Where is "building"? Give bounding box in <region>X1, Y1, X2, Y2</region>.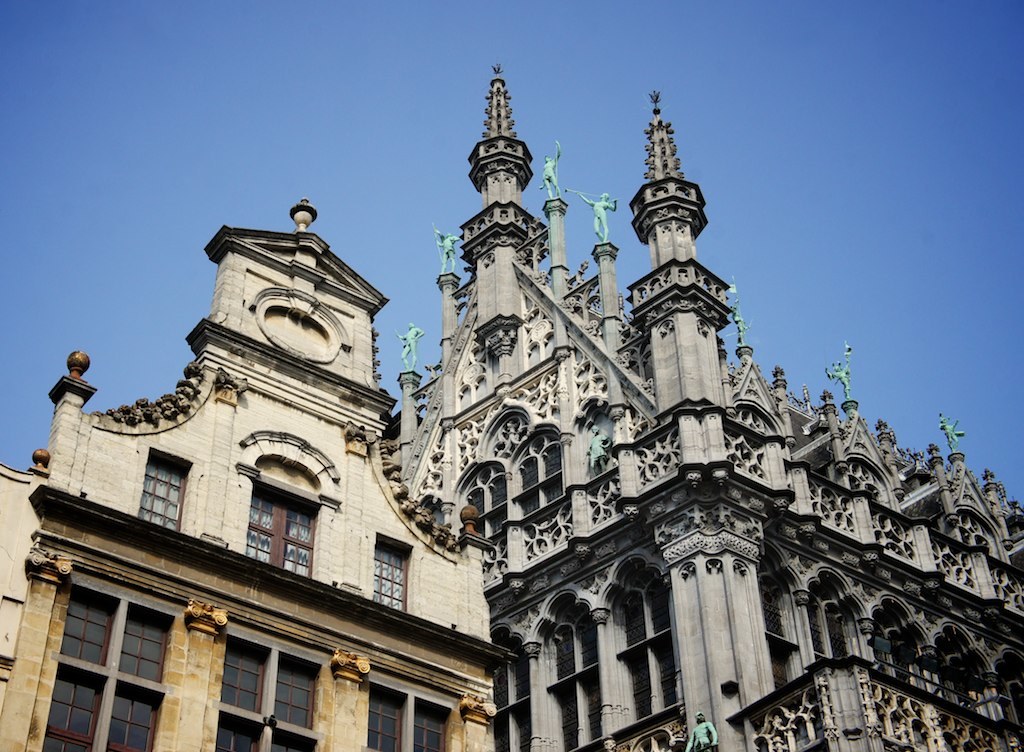
<region>387, 68, 1023, 751</region>.
